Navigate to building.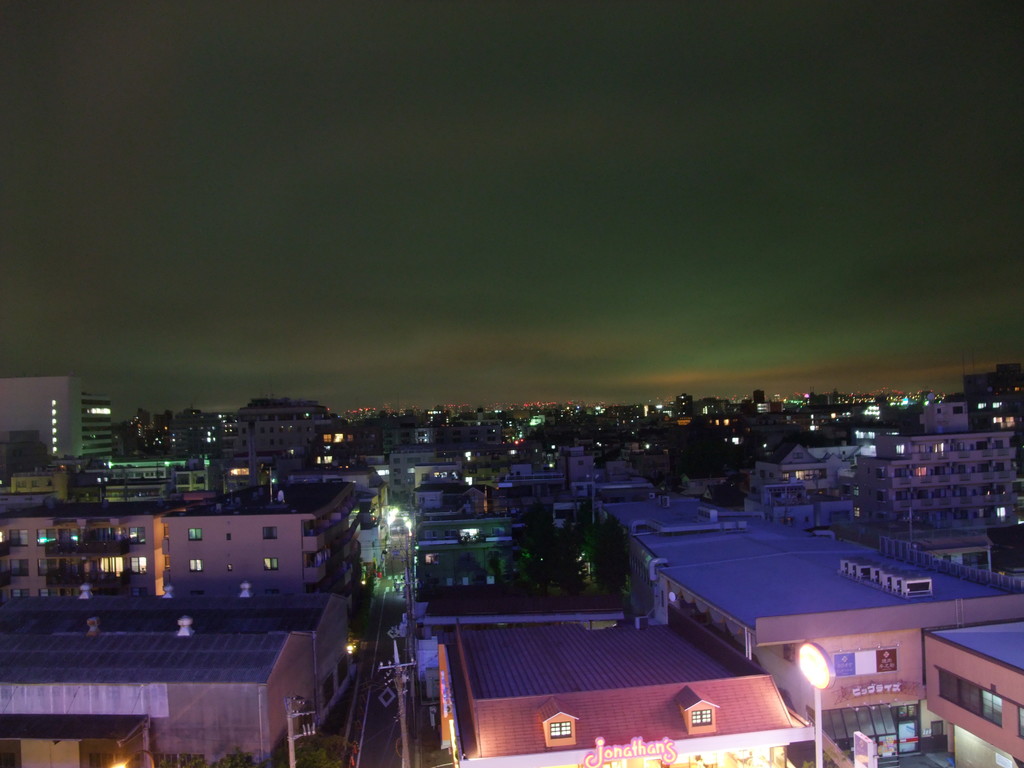
Navigation target: box=[0, 501, 188, 591].
